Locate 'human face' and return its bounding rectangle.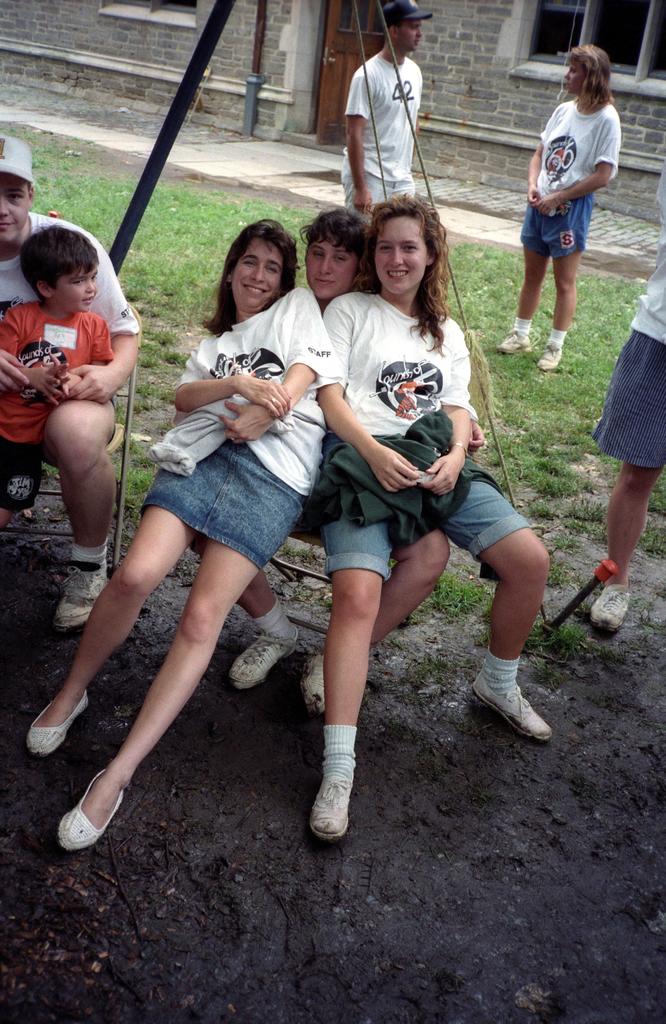
crop(0, 173, 29, 237).
